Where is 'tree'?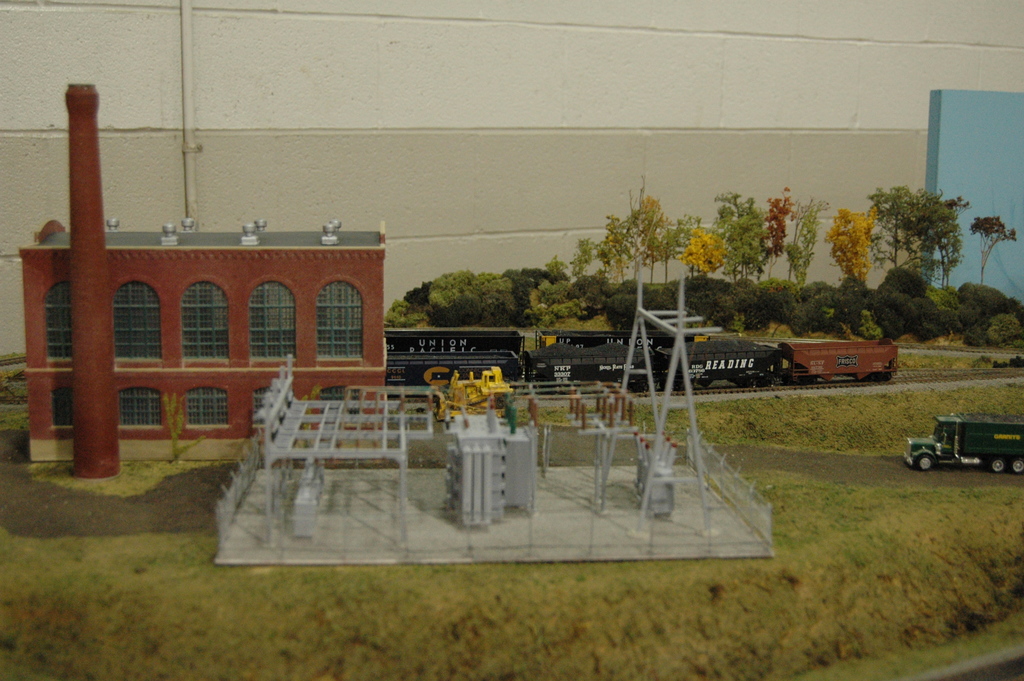
region(769, 190, 797, 277).
